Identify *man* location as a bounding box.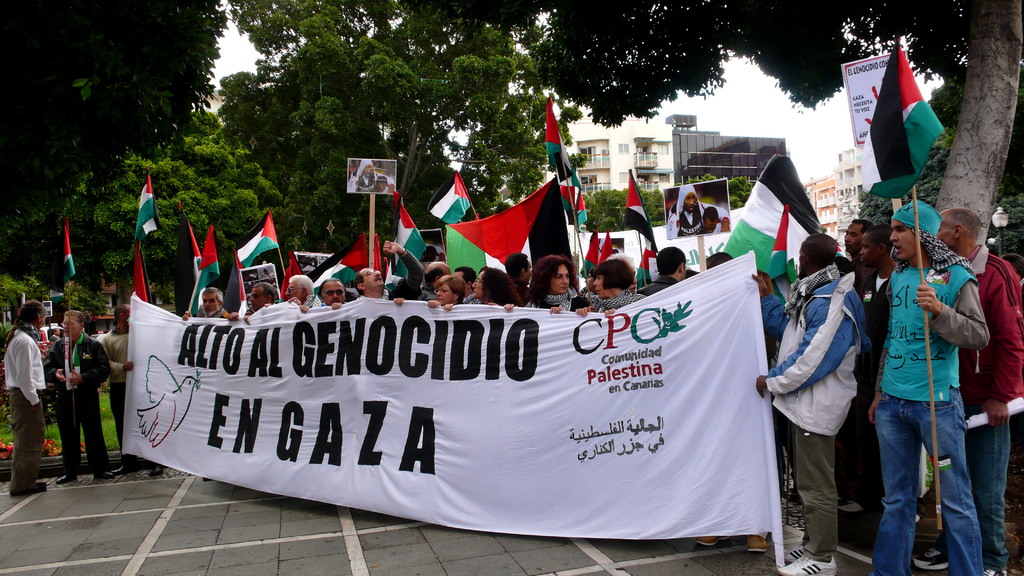
x1=666, y1=184, x2=733, y2=239.
